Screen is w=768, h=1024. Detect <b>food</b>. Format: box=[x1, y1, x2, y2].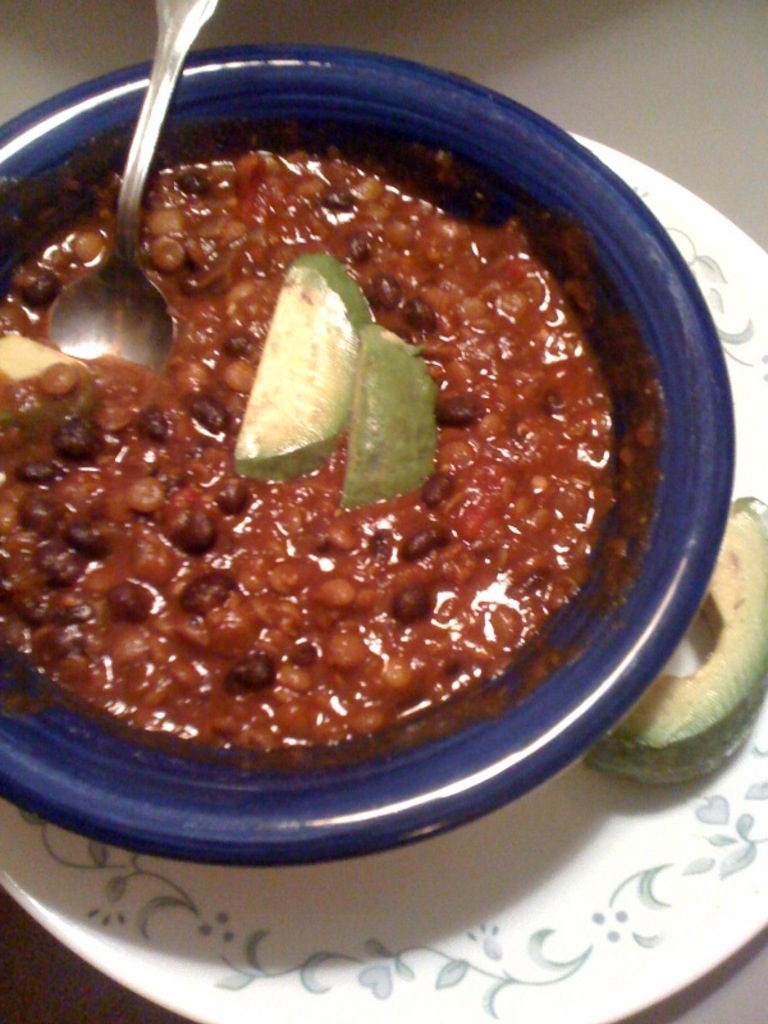
box=[51, 76, 689, 835].
